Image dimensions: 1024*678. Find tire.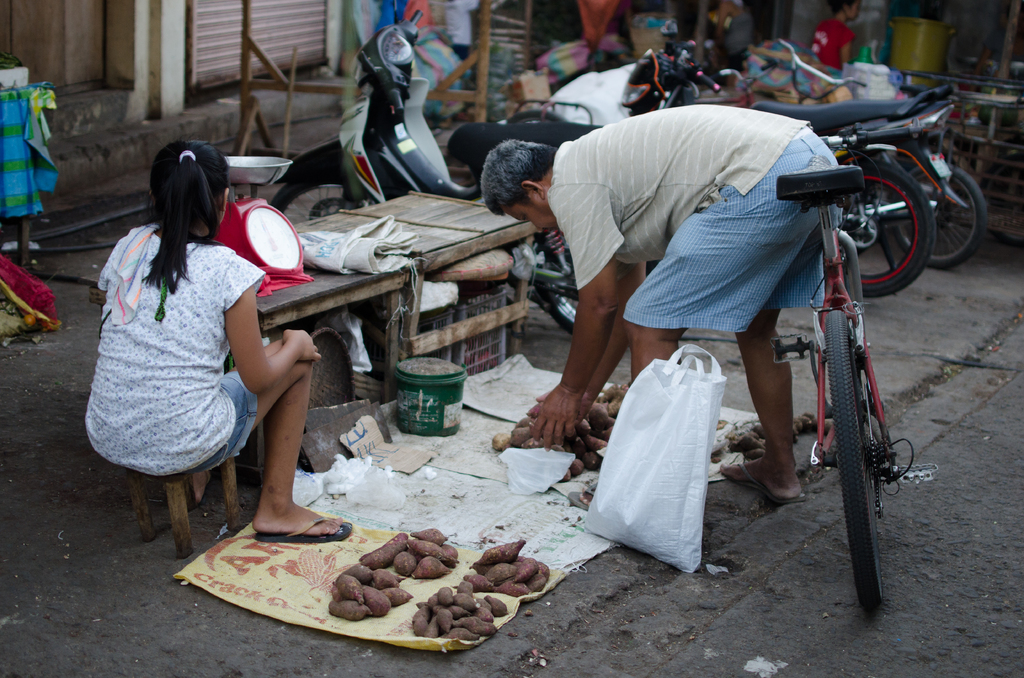
[268,156,397,214].
